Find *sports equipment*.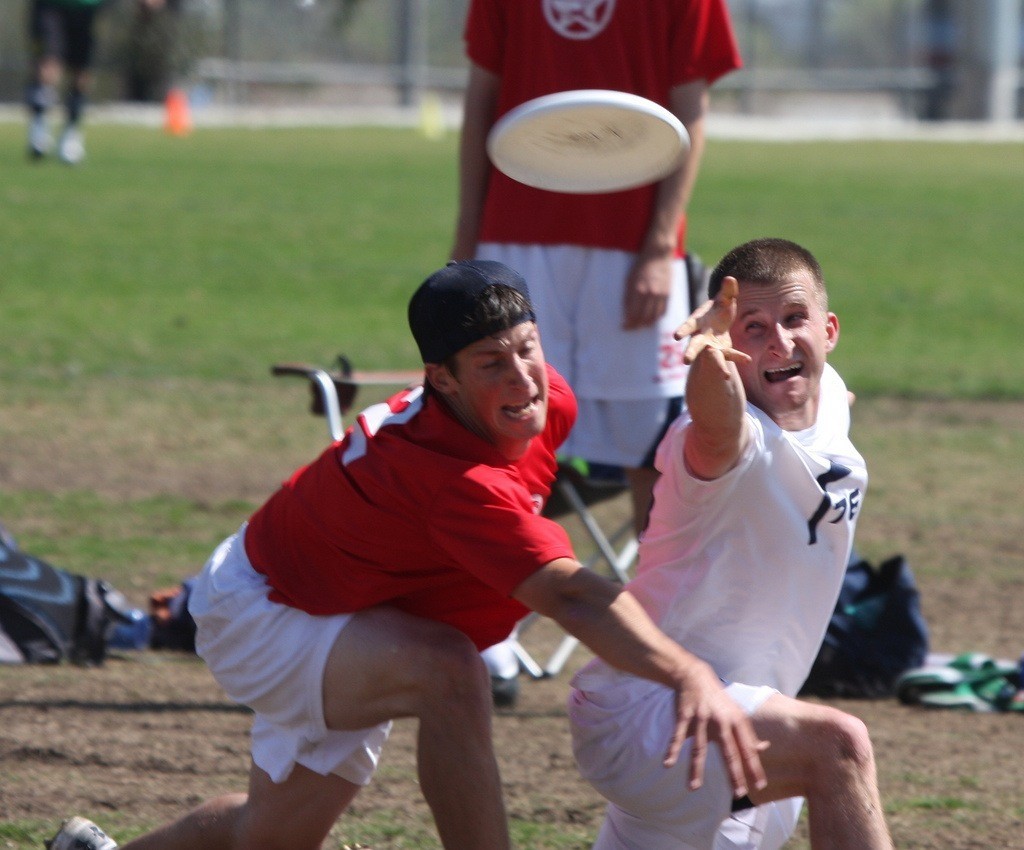
crop(483, 91, 693, 196).
